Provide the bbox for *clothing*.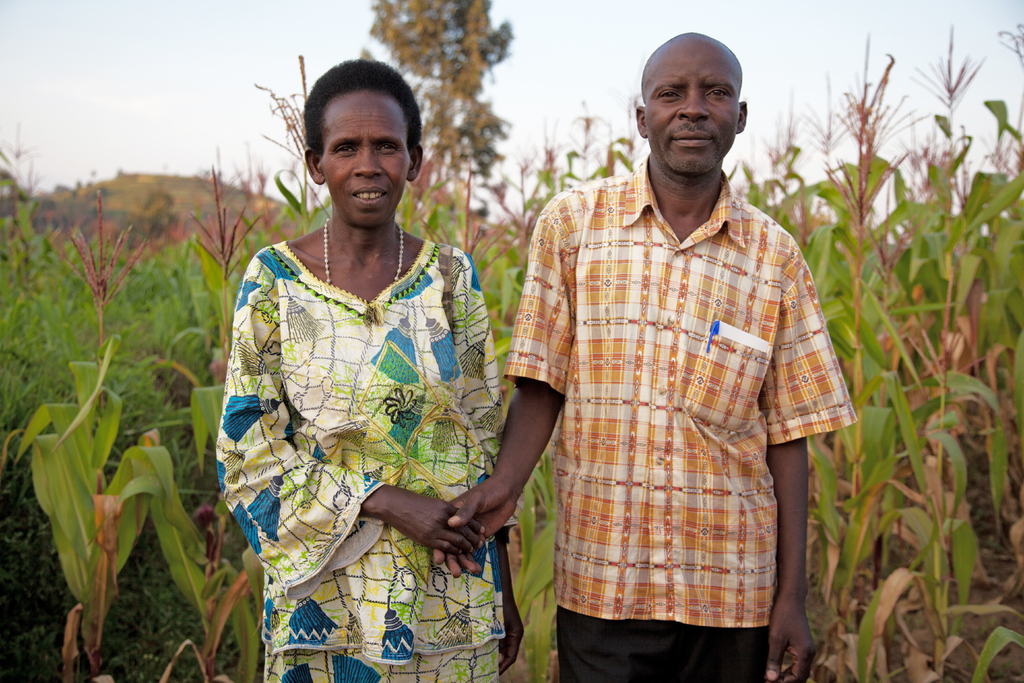
bbox=[527, 115, 846, 632].
